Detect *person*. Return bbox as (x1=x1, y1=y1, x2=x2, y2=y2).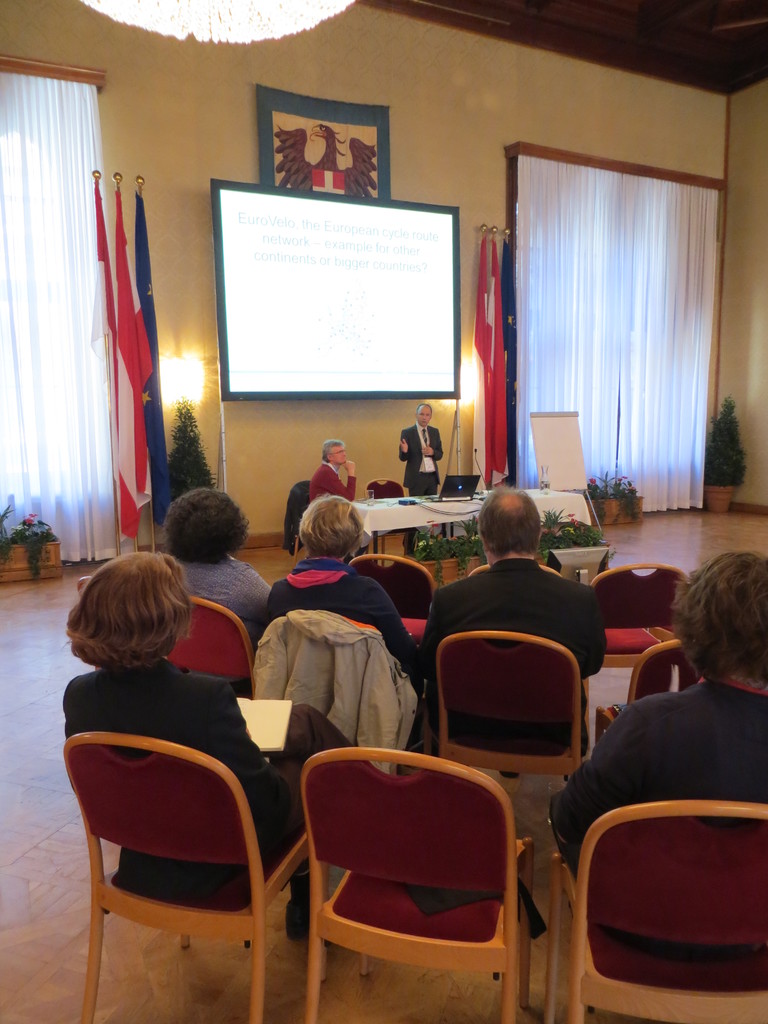
(x1=404, y1=394, x2=457, y2=507).
